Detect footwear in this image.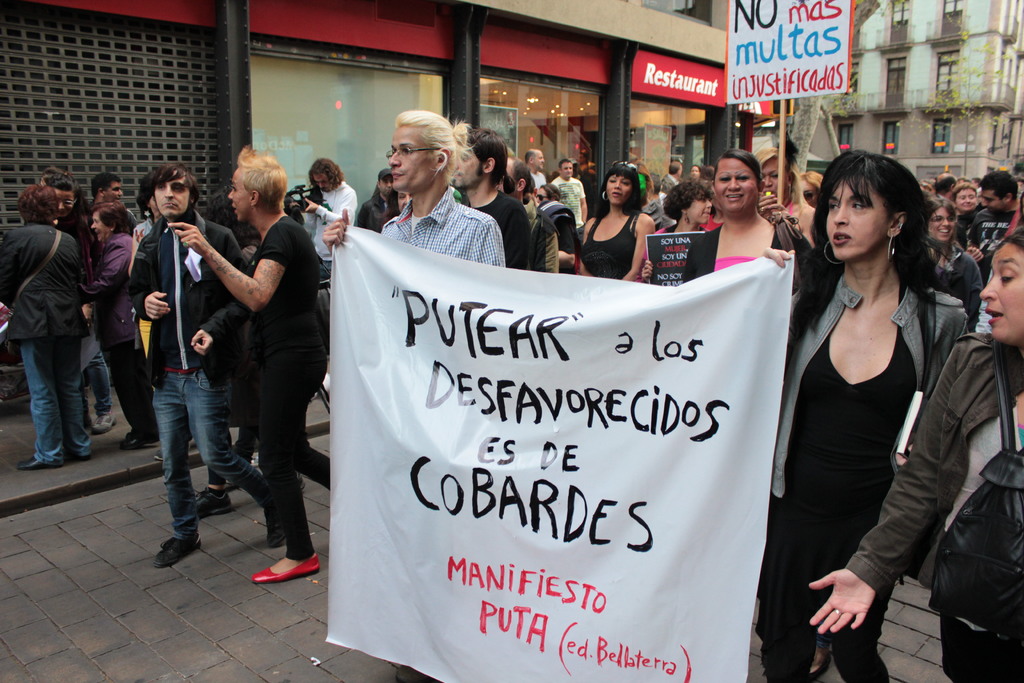
Detection: x1=98 y1=397 x2=123 y2=436.
